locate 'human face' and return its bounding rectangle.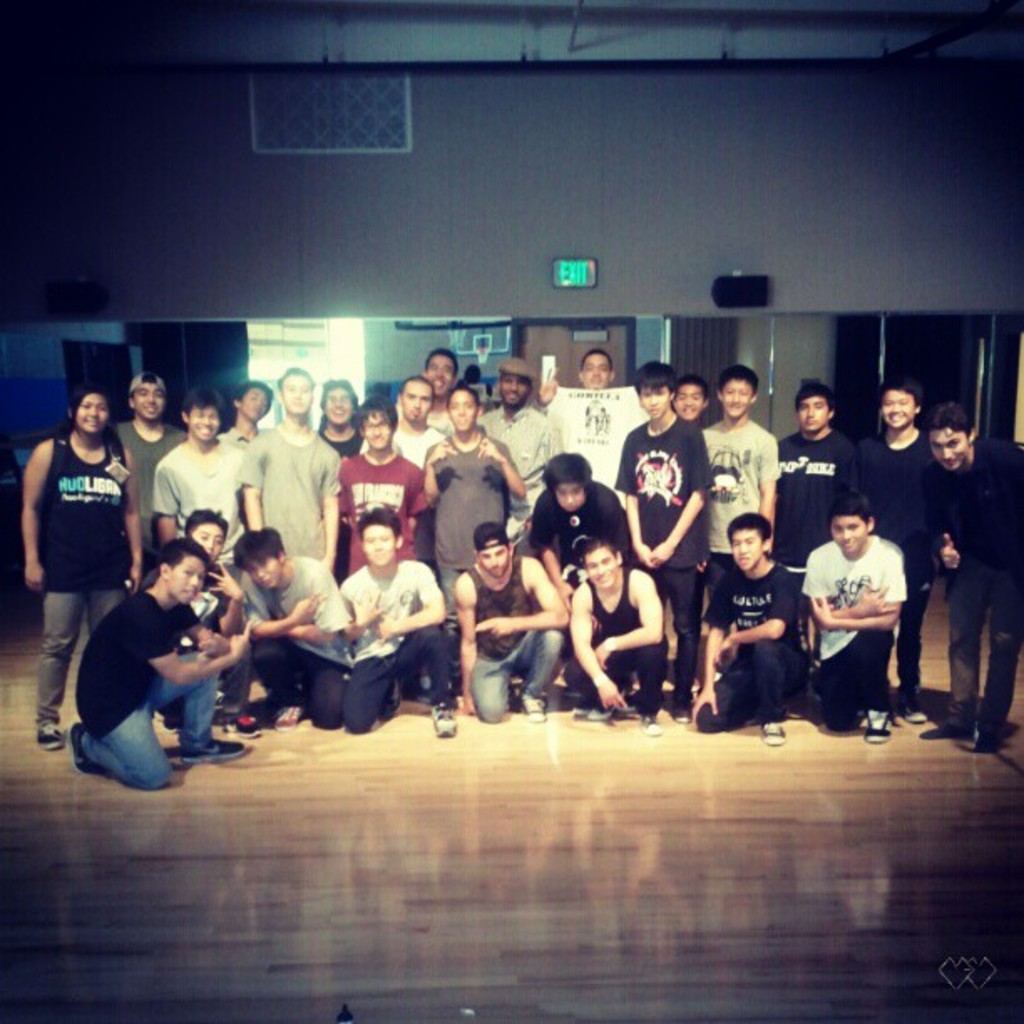
(365,525,400,566).
